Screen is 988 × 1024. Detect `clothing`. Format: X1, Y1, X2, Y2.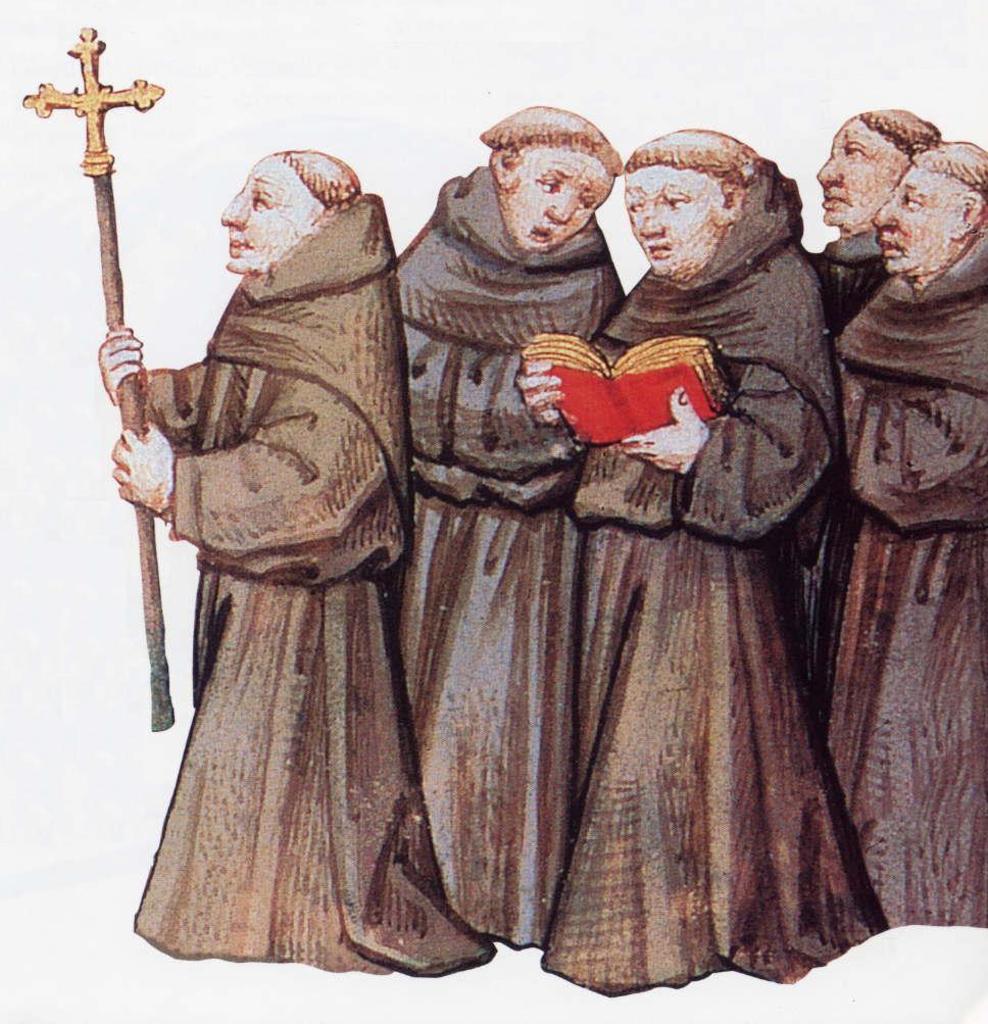
391, 163, 622, 949.
